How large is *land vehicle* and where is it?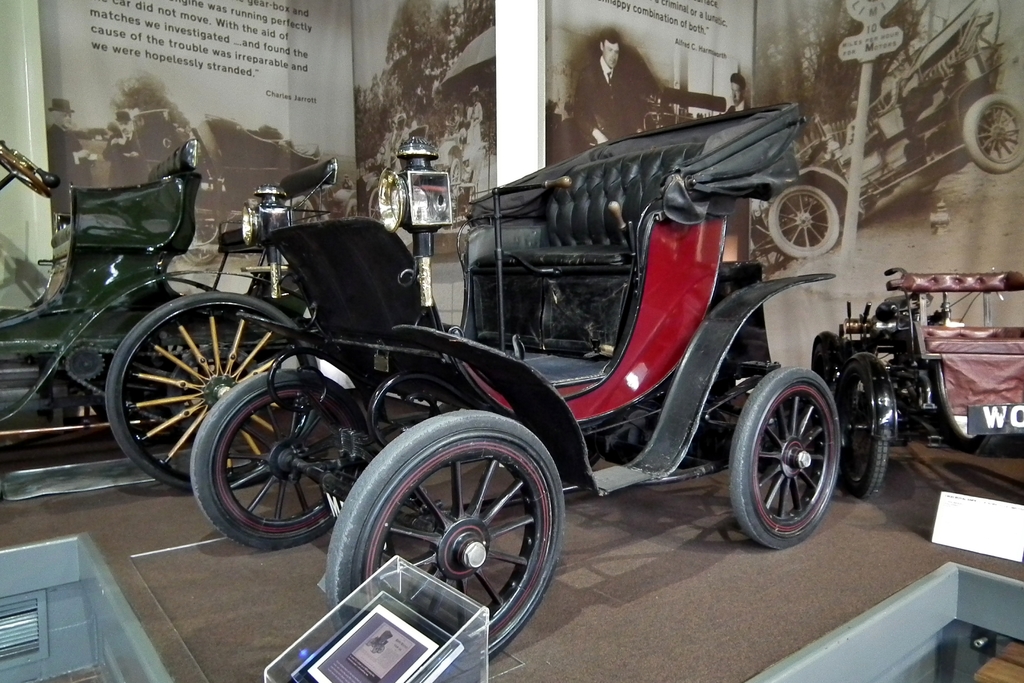
Bounding box: (left=812, top=265, right=1023, bottom=504).
